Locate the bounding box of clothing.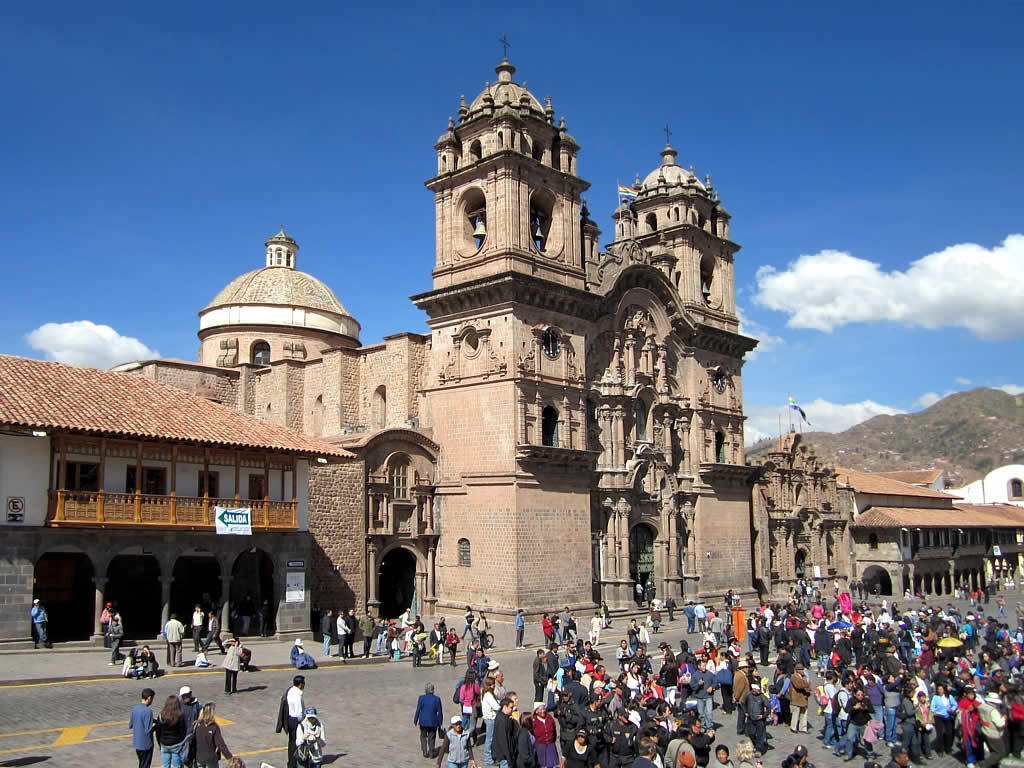
Bounding box: x1=315, y1=609, x2=330, y2=658.
